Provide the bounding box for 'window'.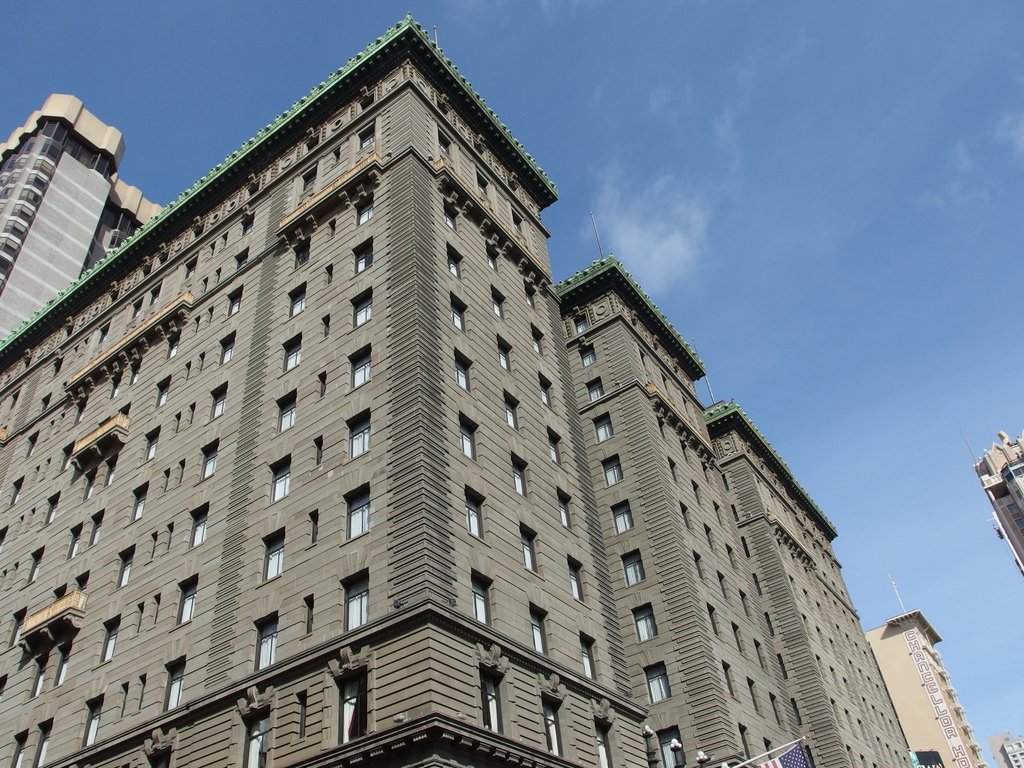
bbox(211, 389, 225, 421).
